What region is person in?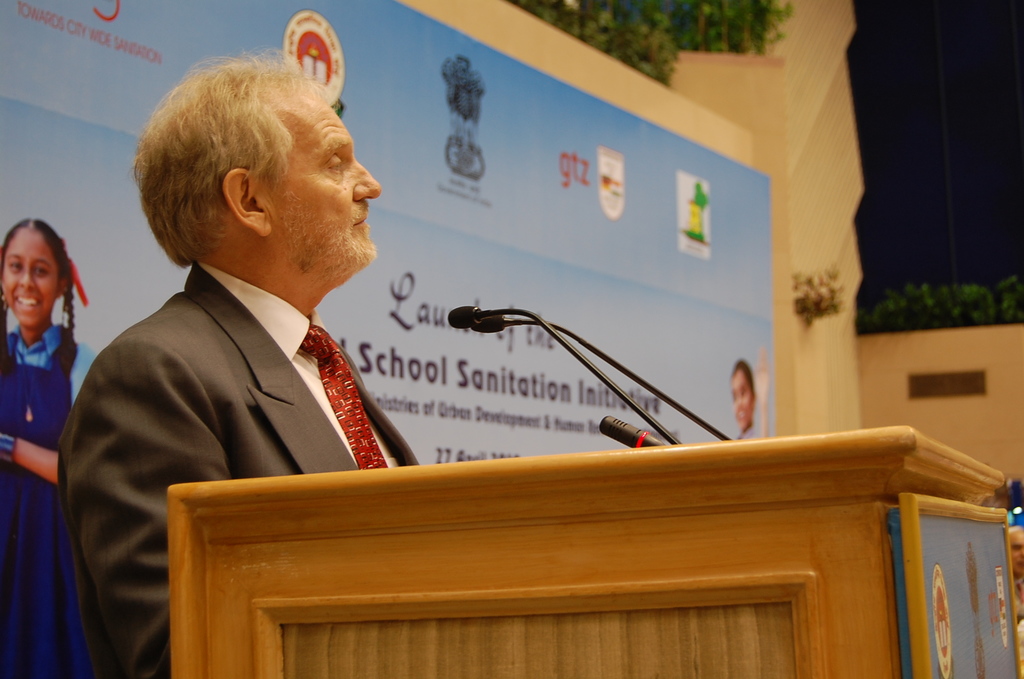
<bbox>726, 355, 758, 443</bbox>.
